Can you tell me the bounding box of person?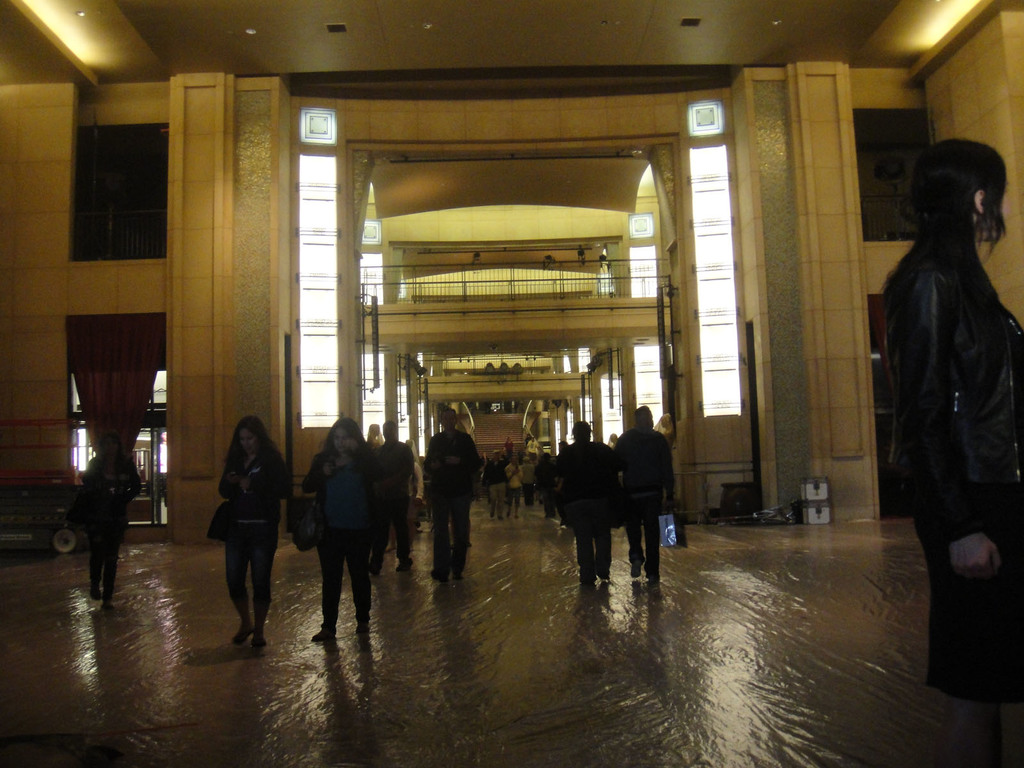
(x1=536, y1=453, x2=555, y2=517).
